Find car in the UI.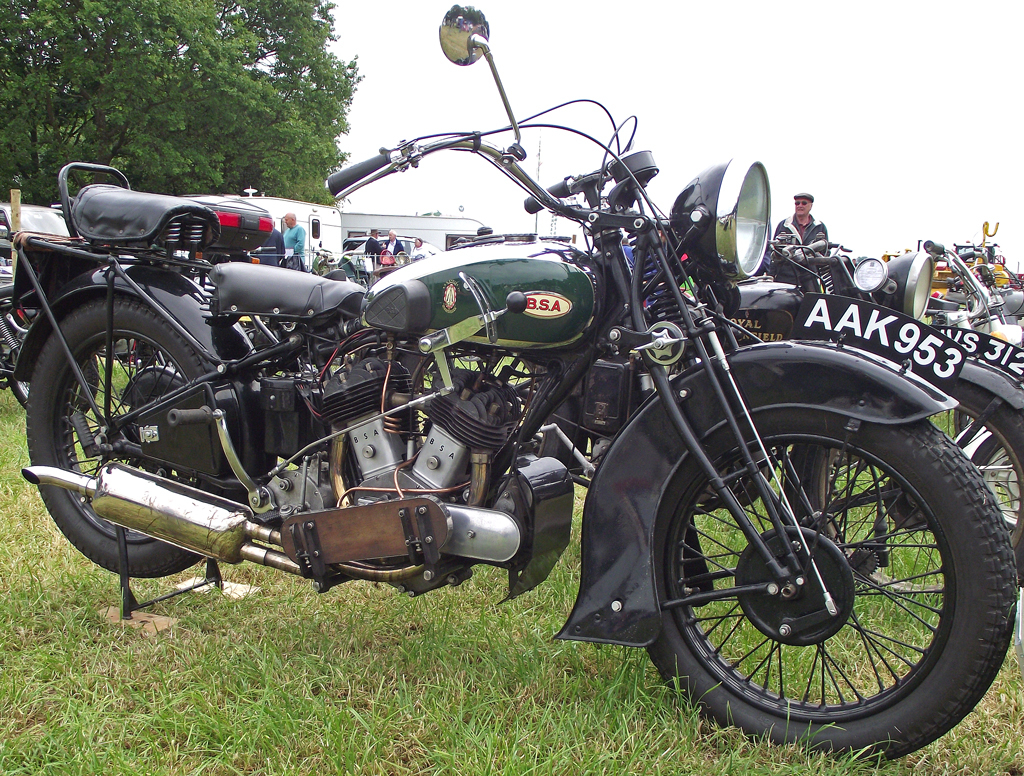
UI element at x1=0, y1=209, x2=72, y2=239.
